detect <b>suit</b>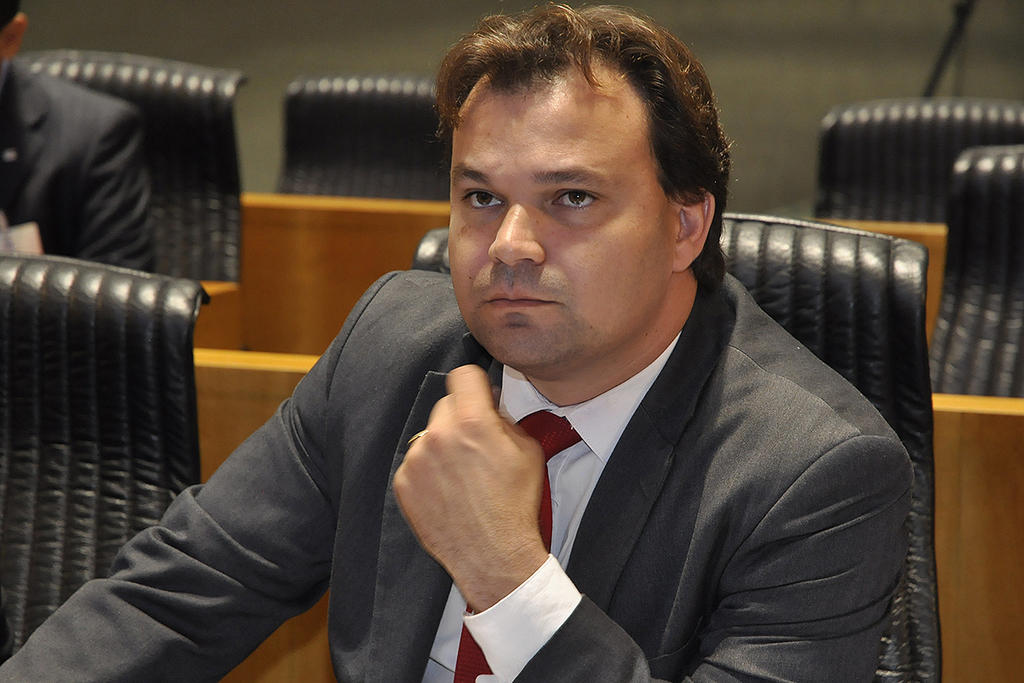
{"x1": 0, "y1": 272, "x2": 915, "y2": 680}
